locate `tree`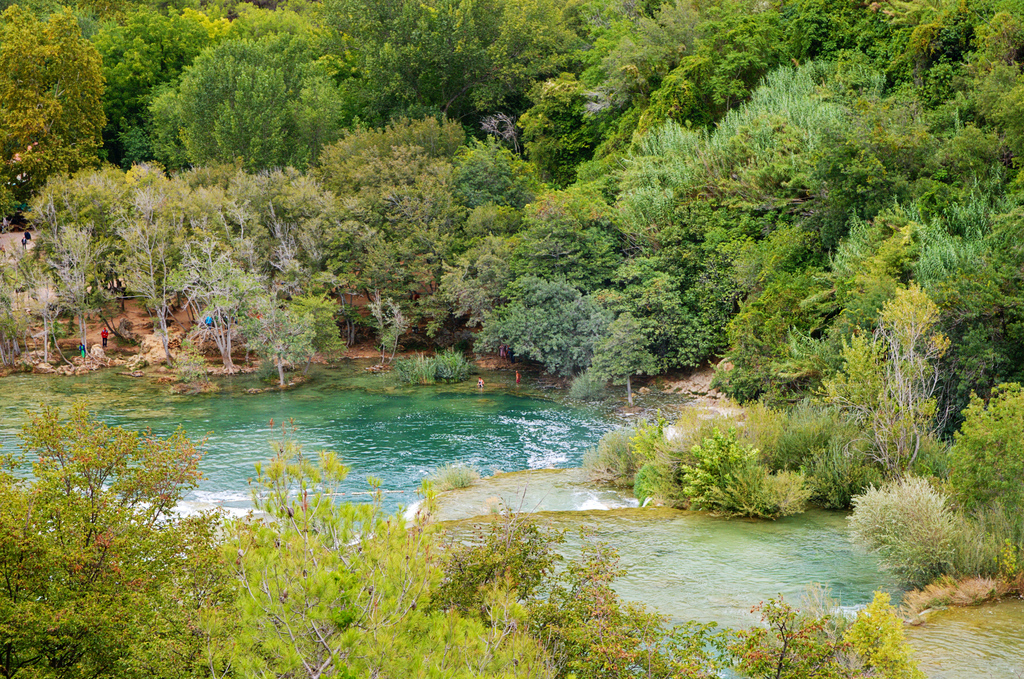
(145,38,343,178)
